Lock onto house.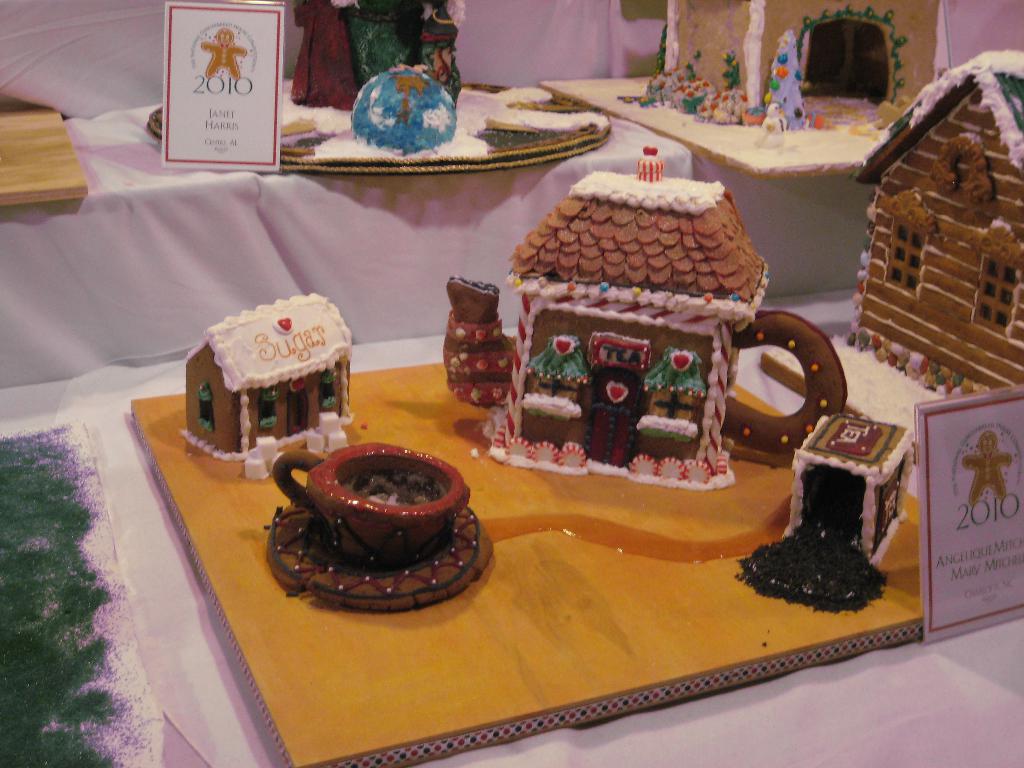
Locked: left=500, top=156, right=777, bottom=482.
